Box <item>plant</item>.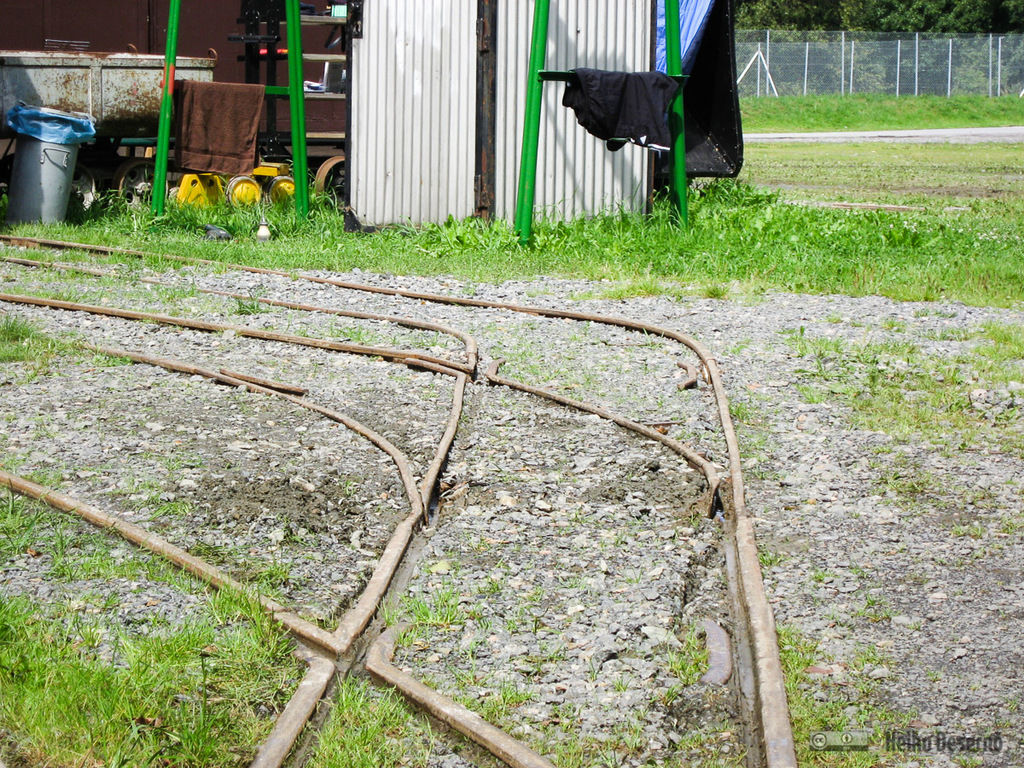
x1=718 y1=338 x2=747 y2=357.
